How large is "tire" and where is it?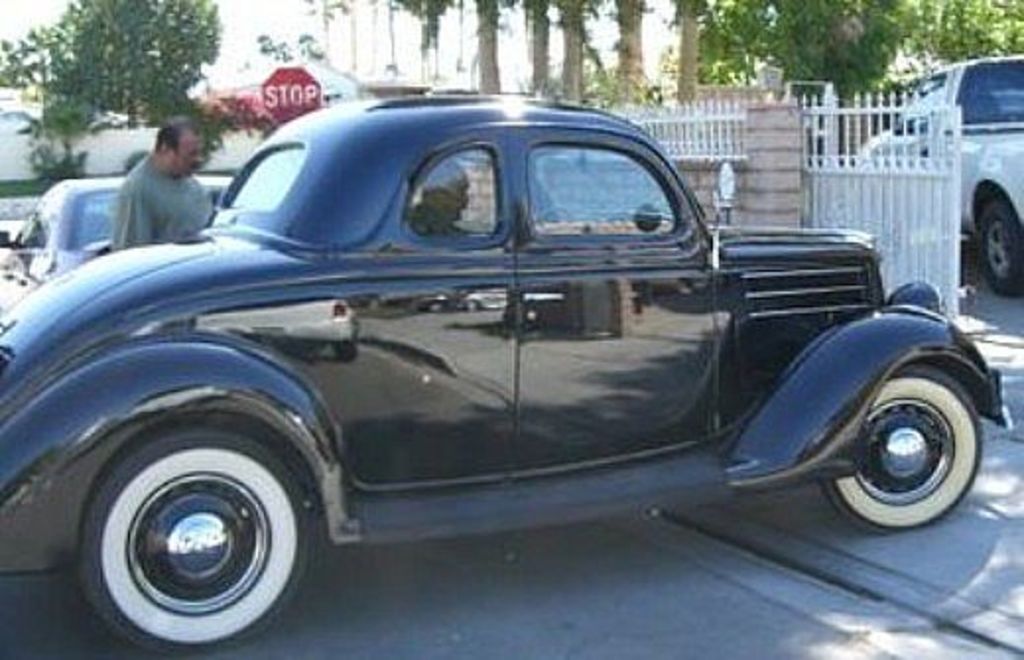
Bounding box: [821, 363, 983, 536].
